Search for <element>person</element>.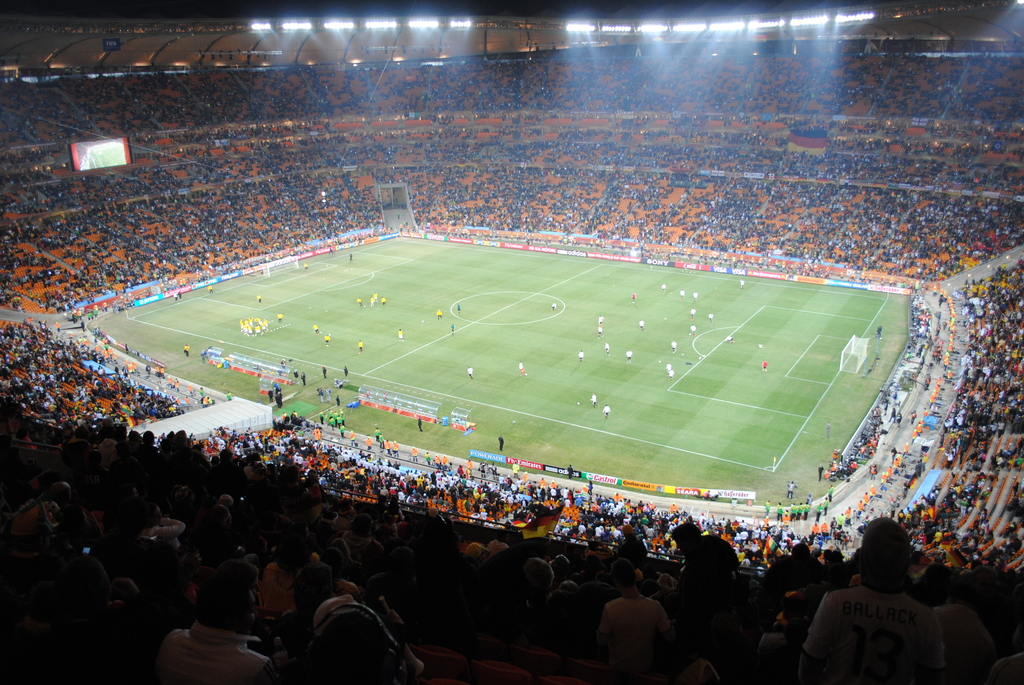
Found at 626/349/632/363.
